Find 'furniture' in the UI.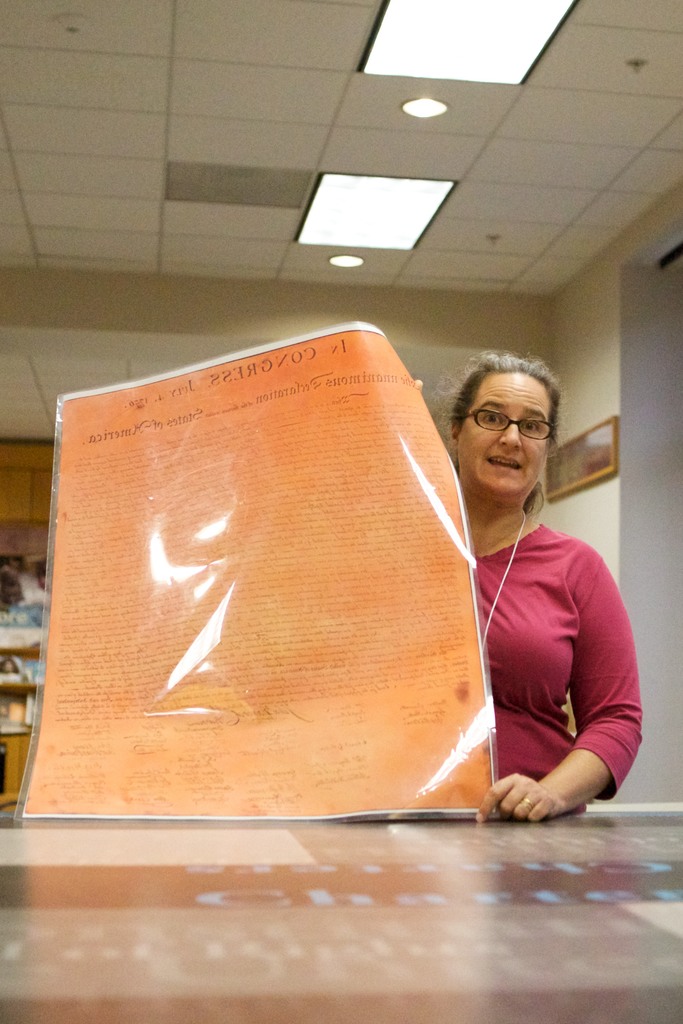
UI element at 0/442/52/807.
